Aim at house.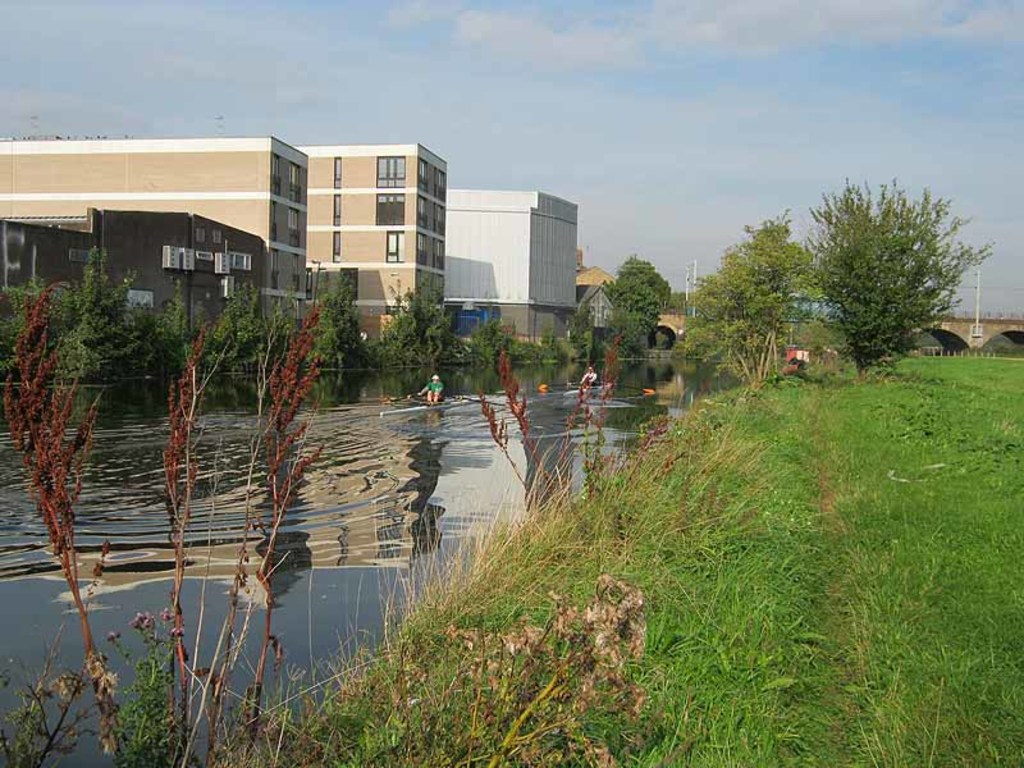
Aimed at bbox(0, 212, 287, 385).
